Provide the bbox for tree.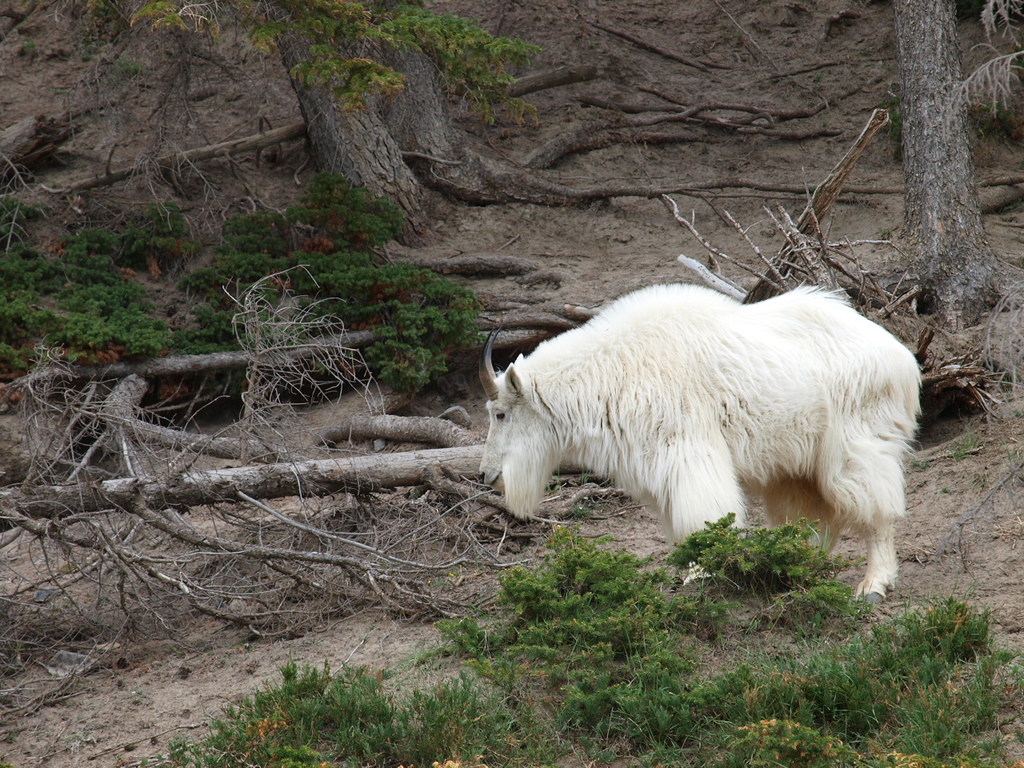
<bbox>247, 2, 642, 254</bbox>.
